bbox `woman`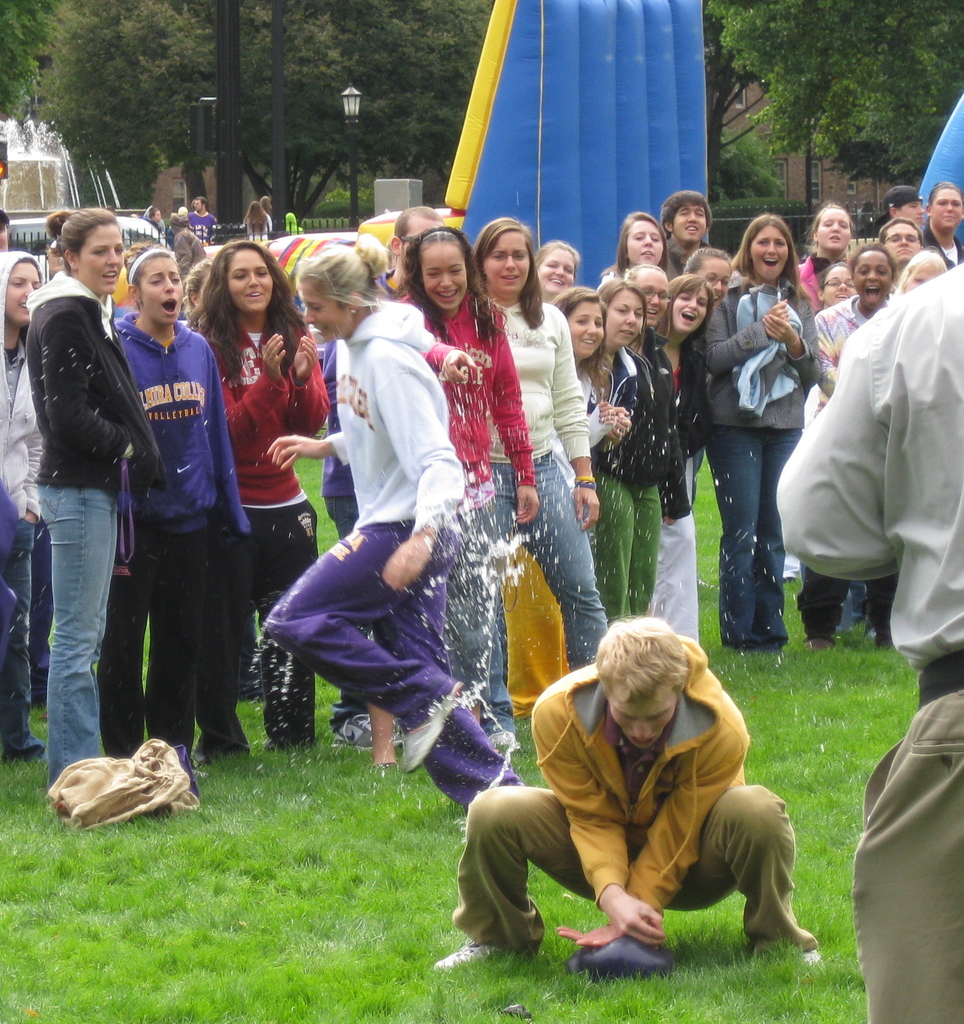
crop(474, 562, 793, 968)
